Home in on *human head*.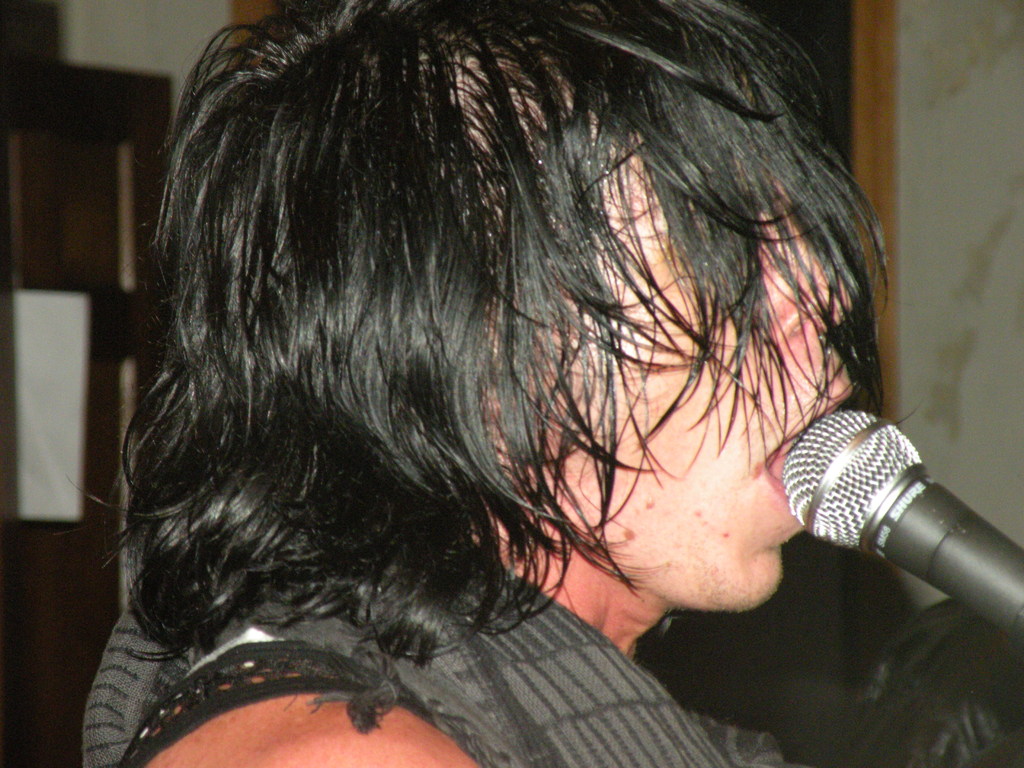
Homed in at [x1=116, y1=45, x2=916, y2=698].
